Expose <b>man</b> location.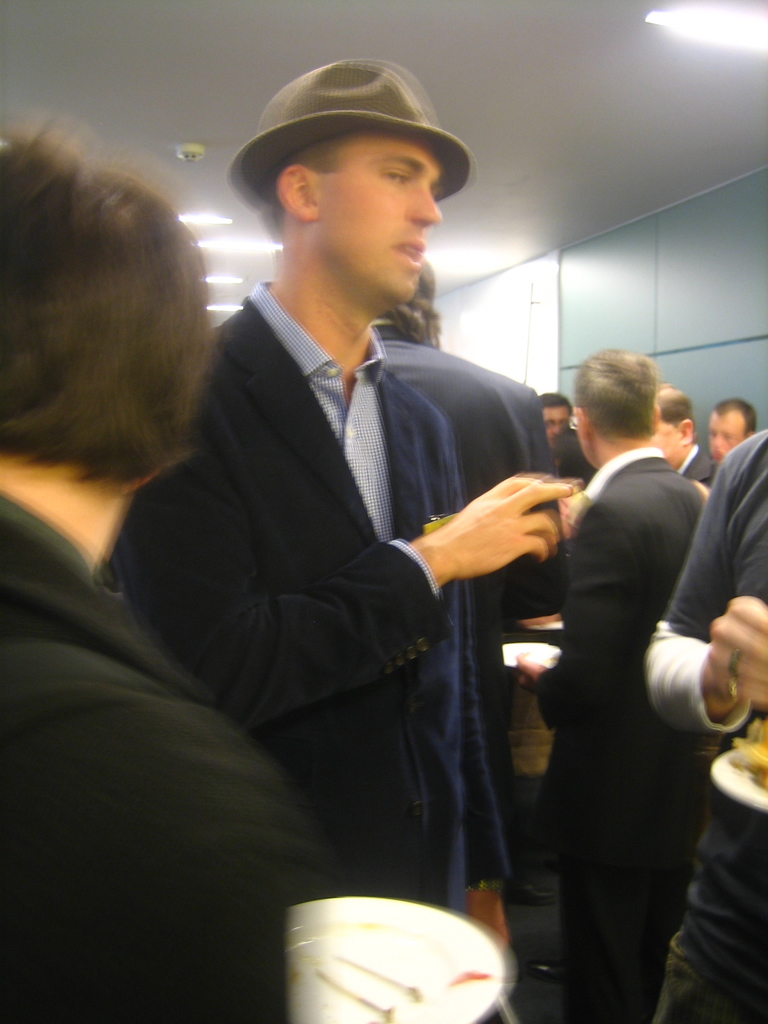
Exposed at (637, 424, 767, 1023).
